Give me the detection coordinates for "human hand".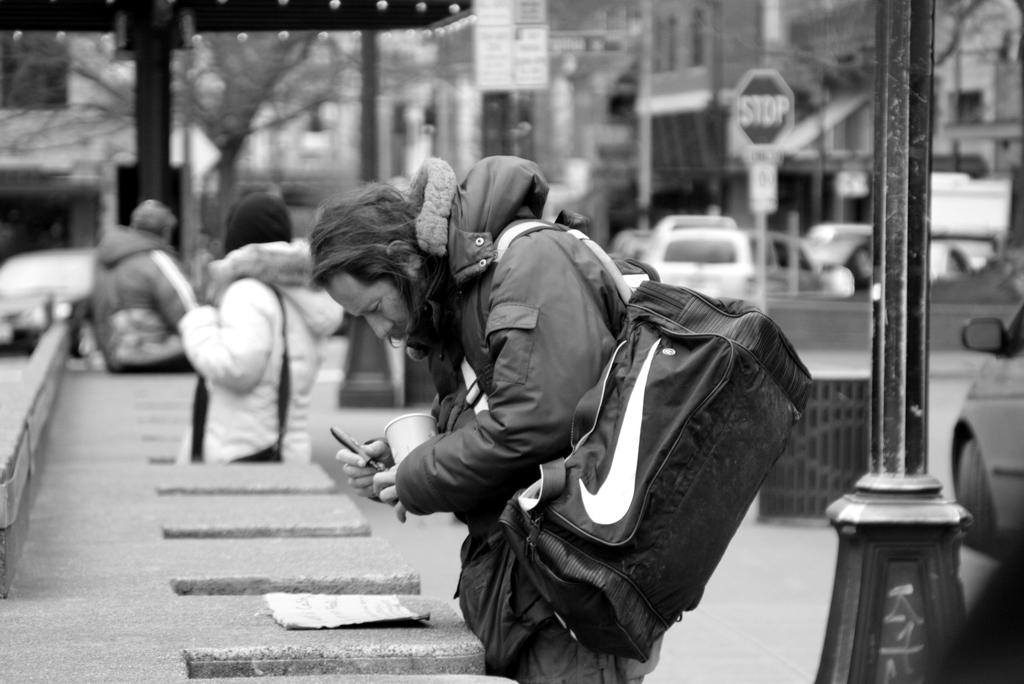
crop(321, 432, 408, 508).
